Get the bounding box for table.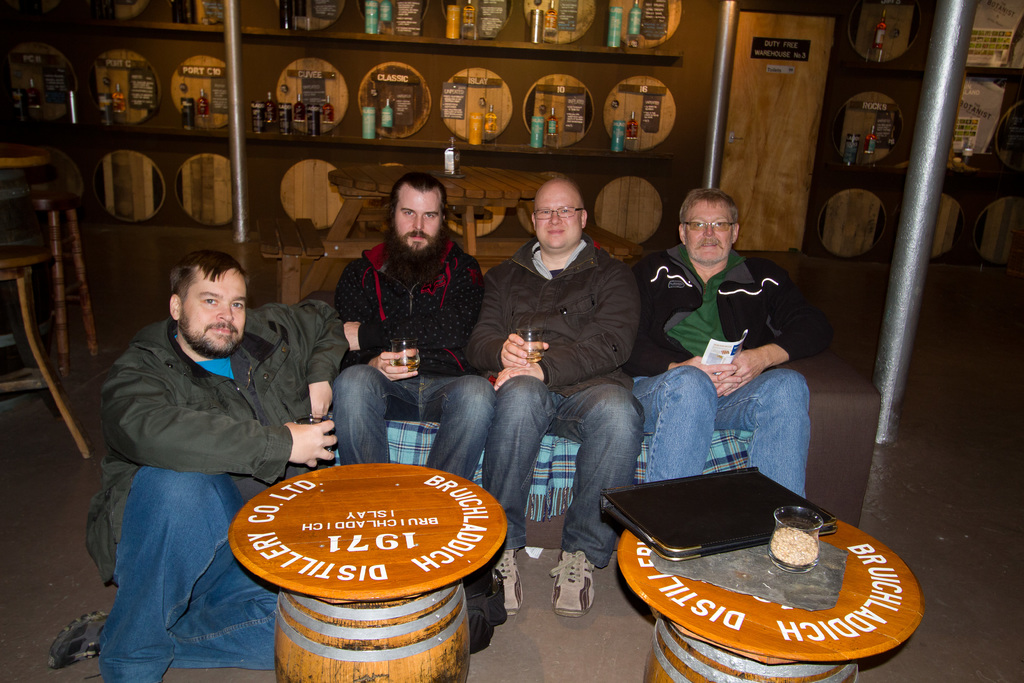
bbox=[589, 468, 916, 648].
